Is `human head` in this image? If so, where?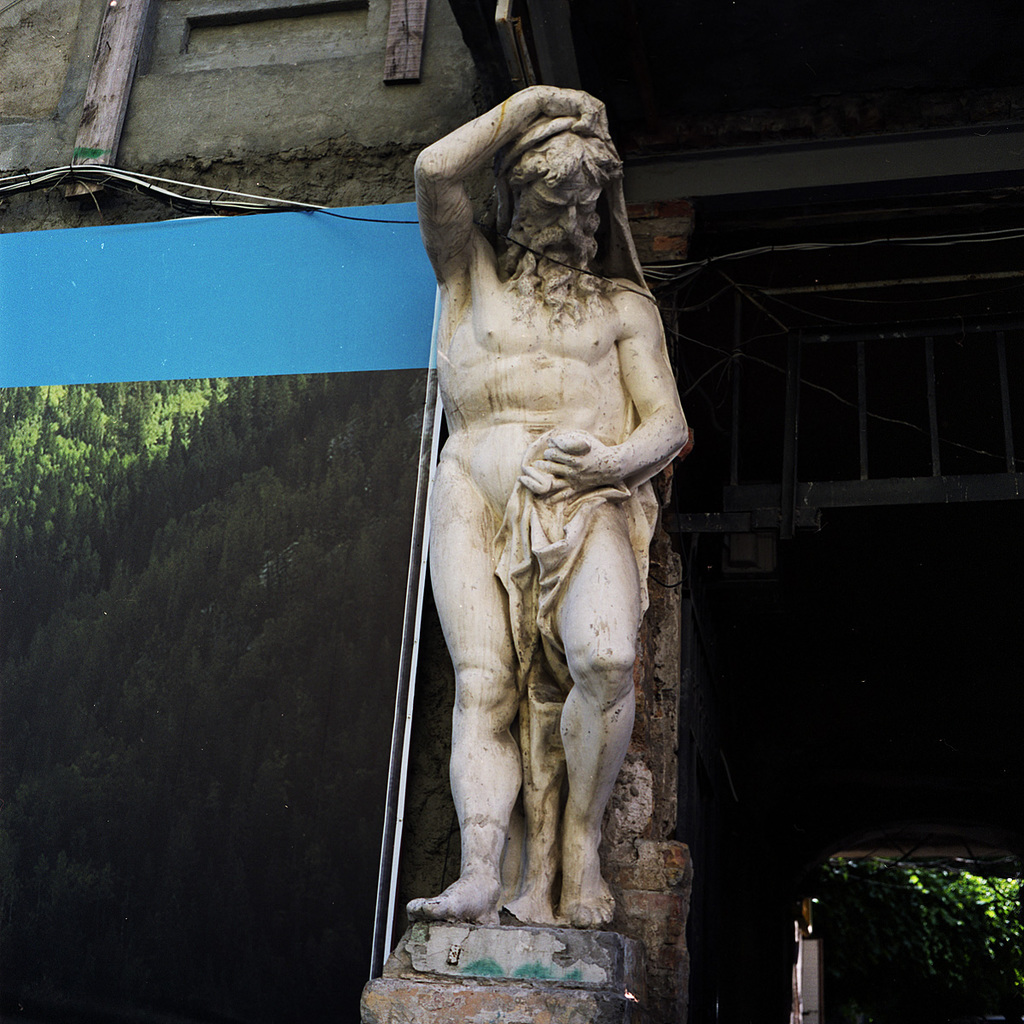
Yes, at l=496, t=127, r=614, b=257.
